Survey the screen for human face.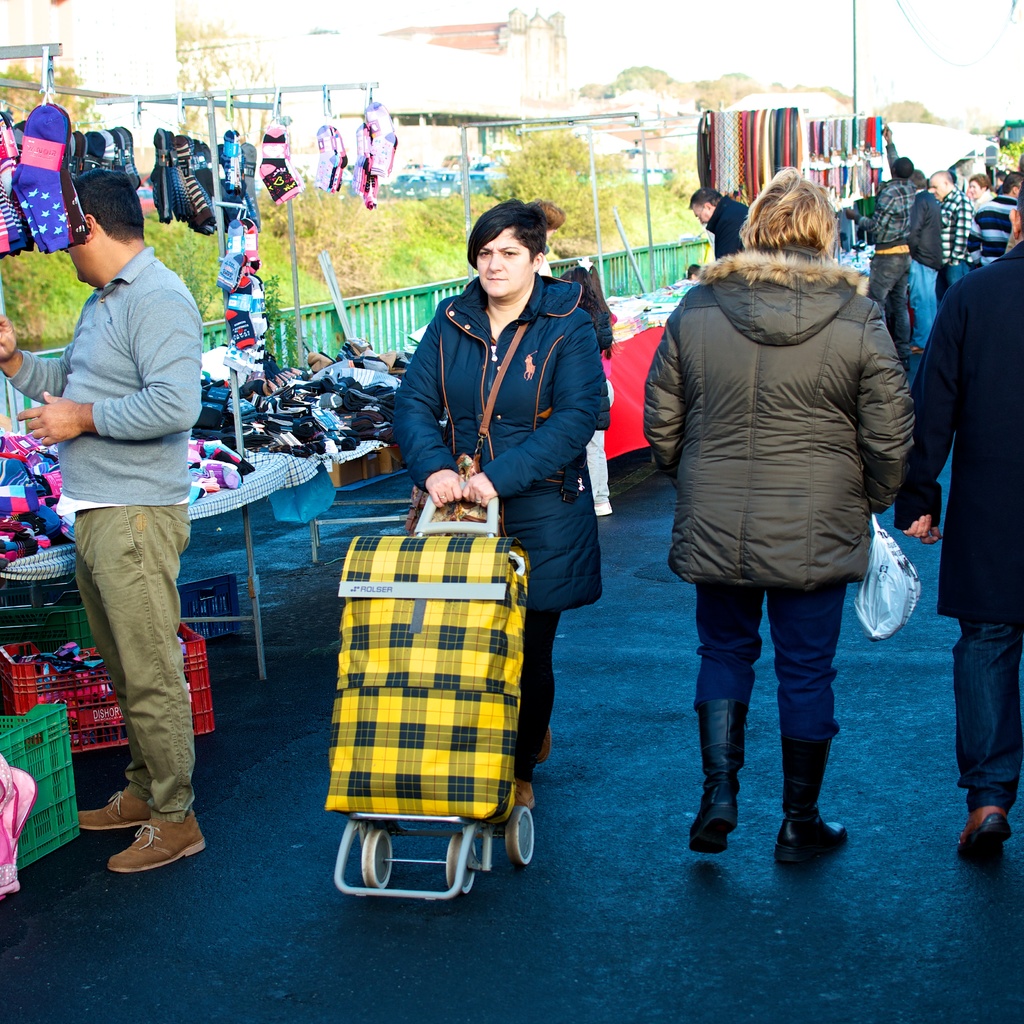
Survey found: bbox=[929, 177, 948, 201].
